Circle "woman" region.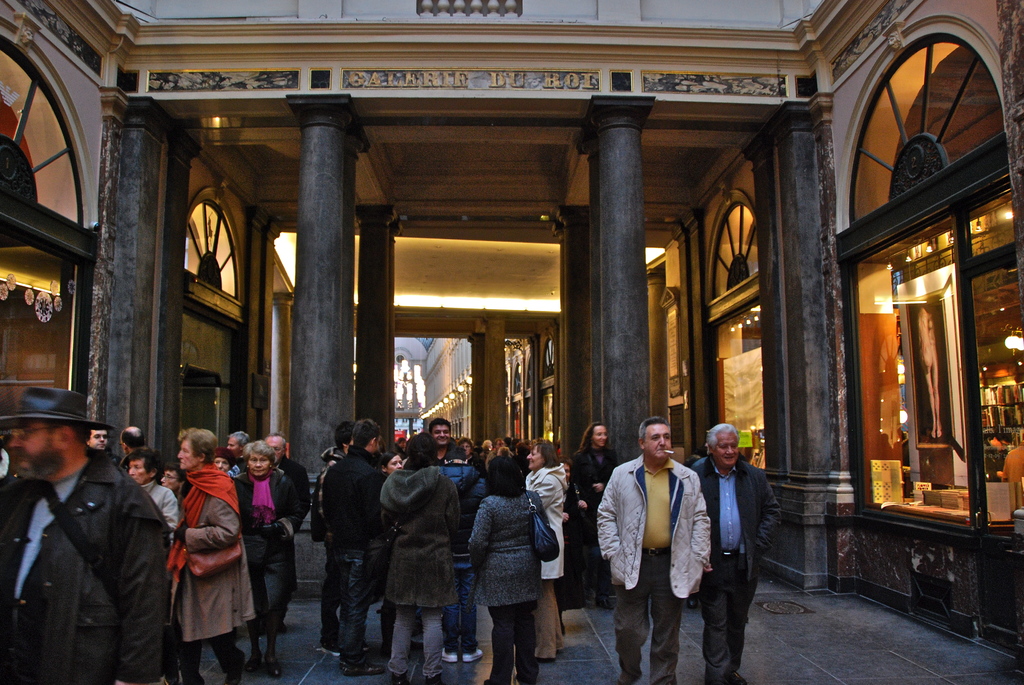
Region: {"left": 461, "top": 452, "right": 551, "bottom": 684}.
